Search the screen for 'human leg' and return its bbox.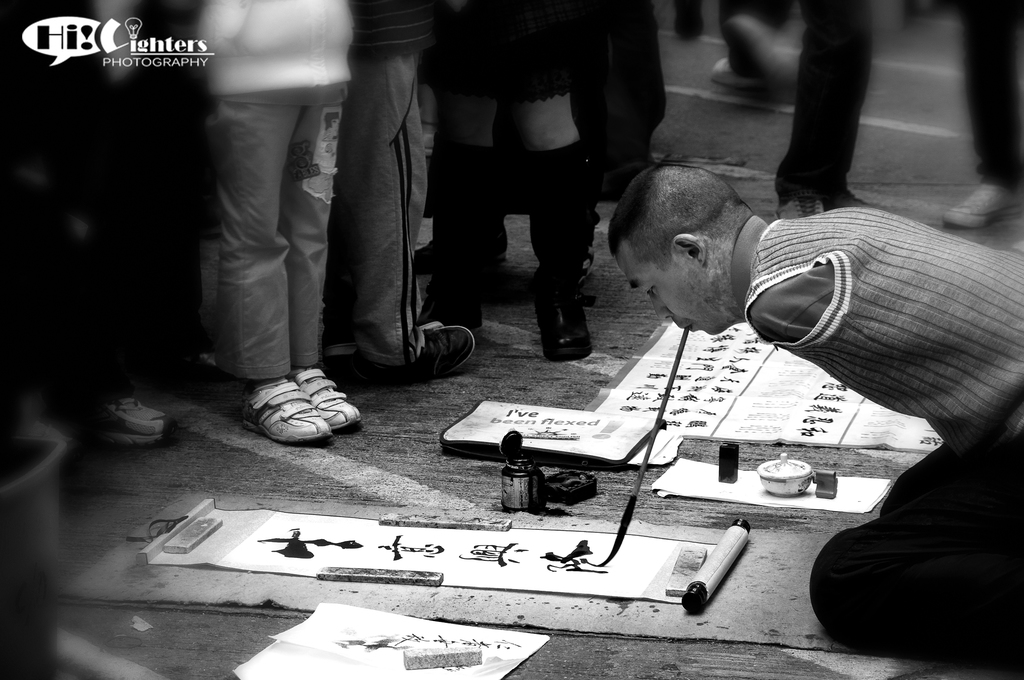
Found: region(941, 0, 1016, 229).
